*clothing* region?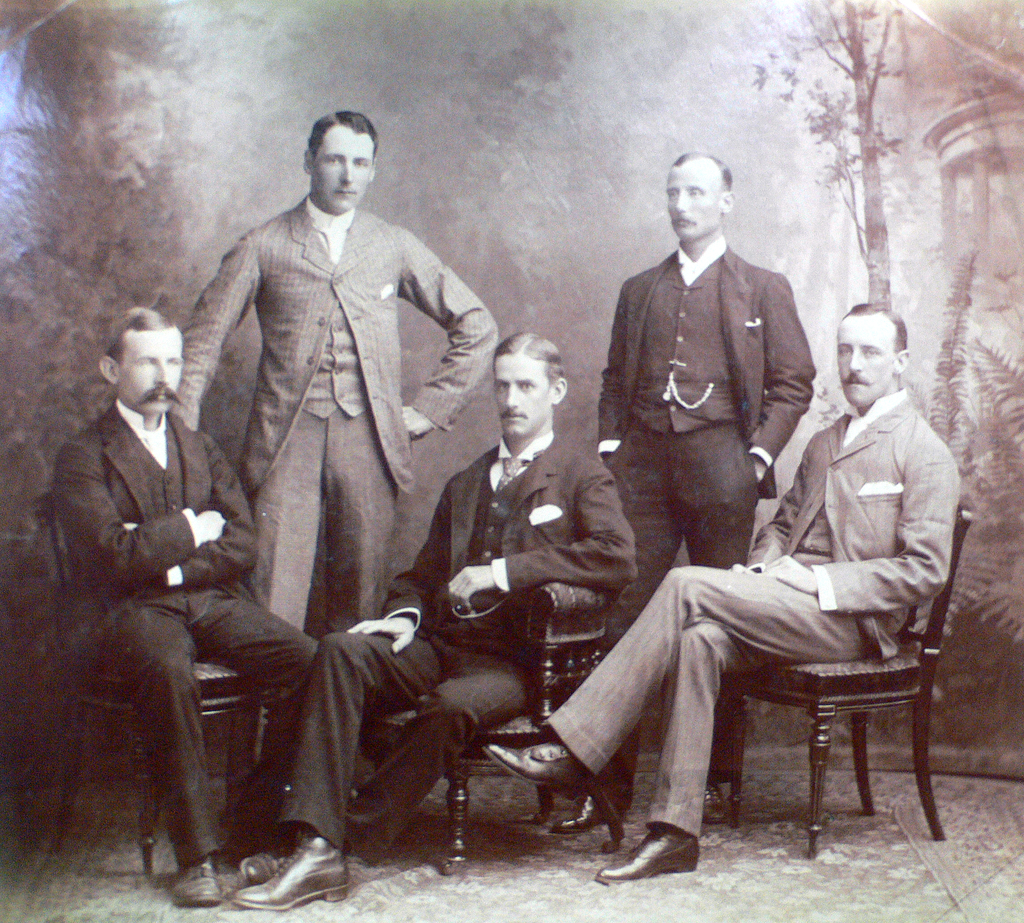
box(173, 204, 504, 753)
